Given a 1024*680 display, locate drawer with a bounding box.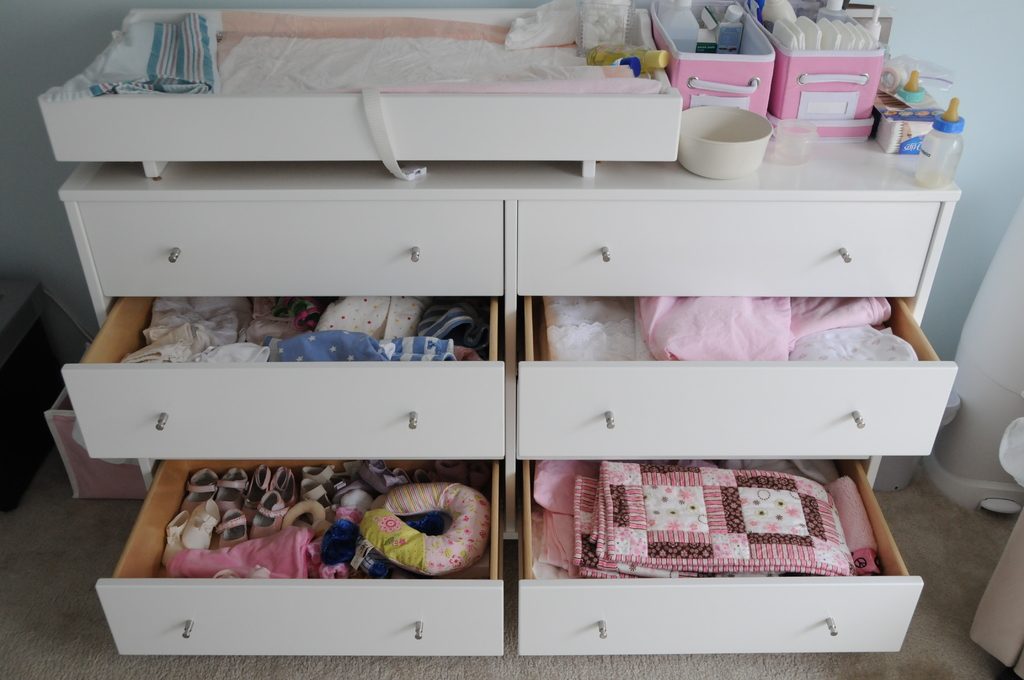
Located: {"left": 58, "top": 294, "right": 505, "bottom": 458}.
